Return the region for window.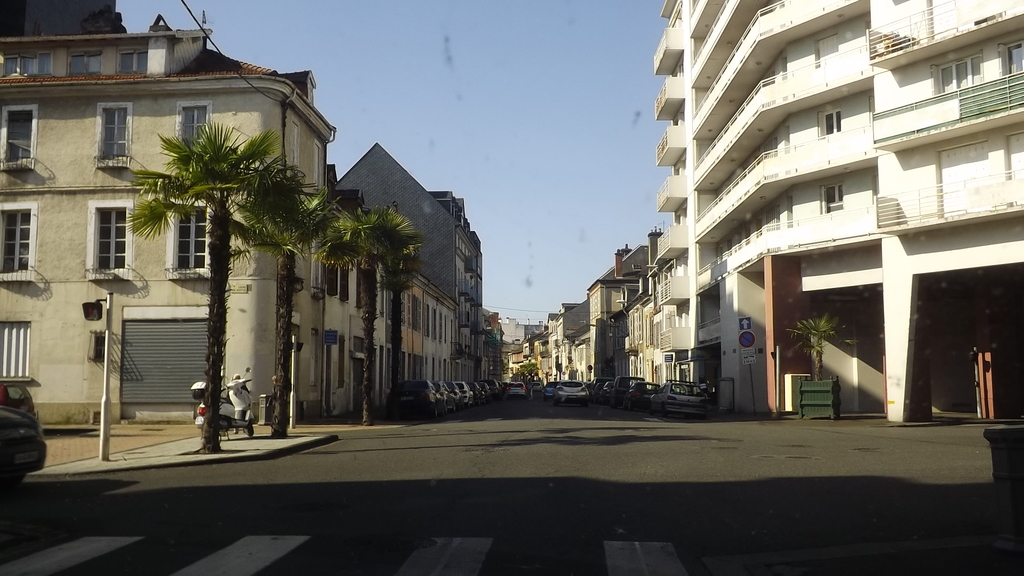
Rect(342, 262, 351, 299).
